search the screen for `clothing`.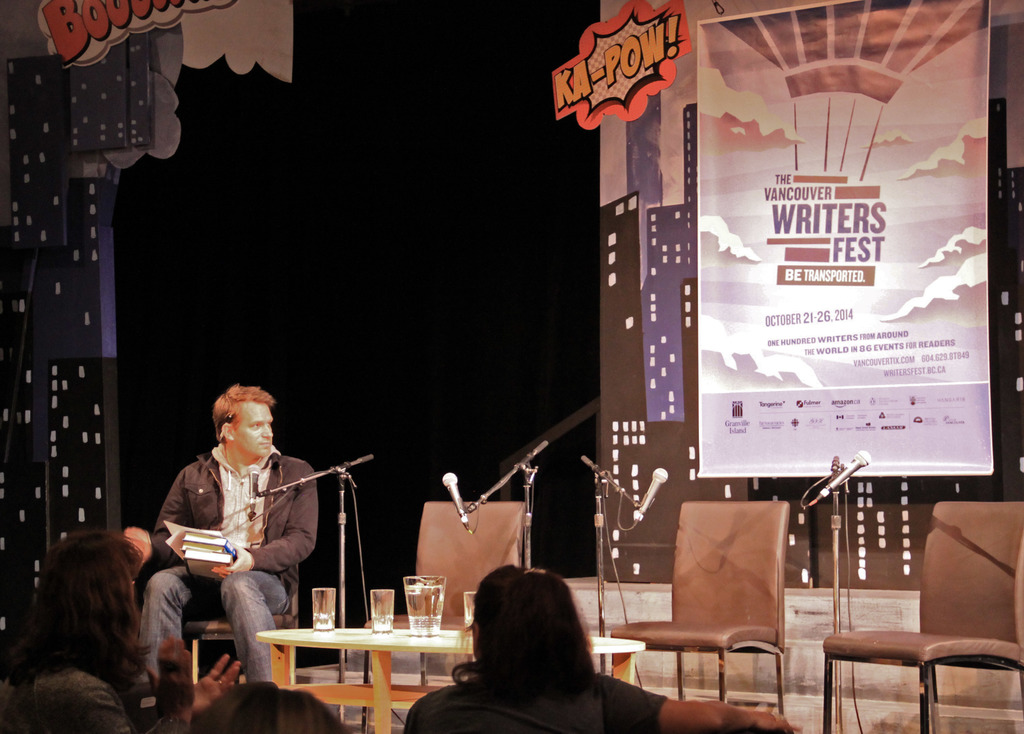
Found at x1=141, y1=446, x2=319, y2=689.
